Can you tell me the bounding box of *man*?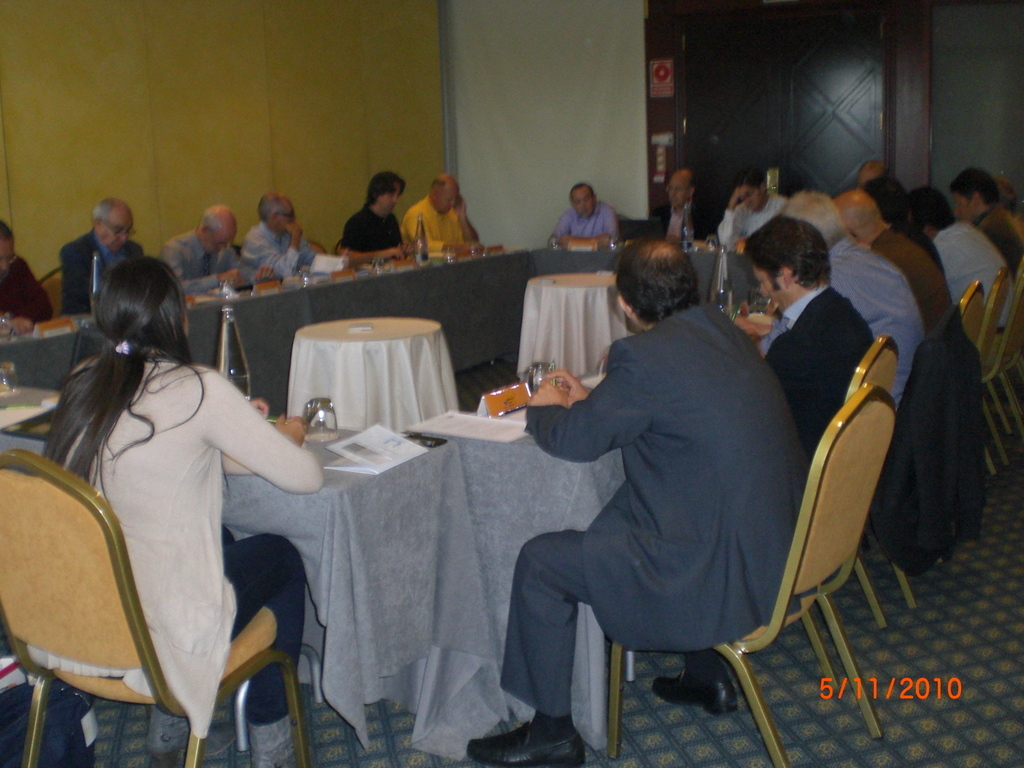
{"x1": 234, "y1": 191, "x2": 328, "y2": 271}.
